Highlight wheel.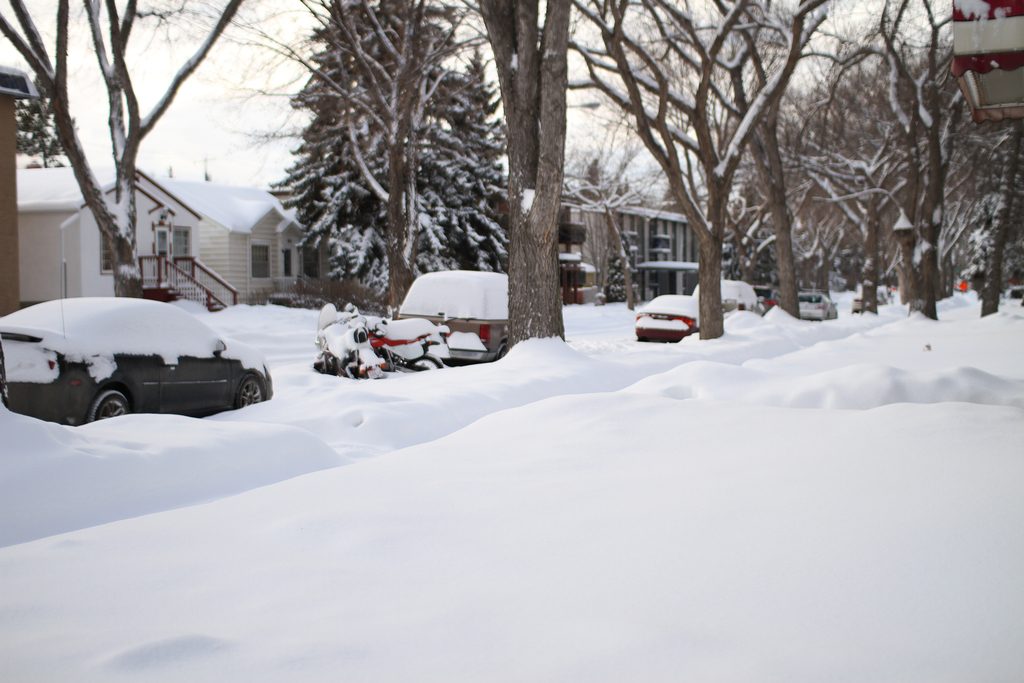
Highlighted region: 410/357/445/367.
